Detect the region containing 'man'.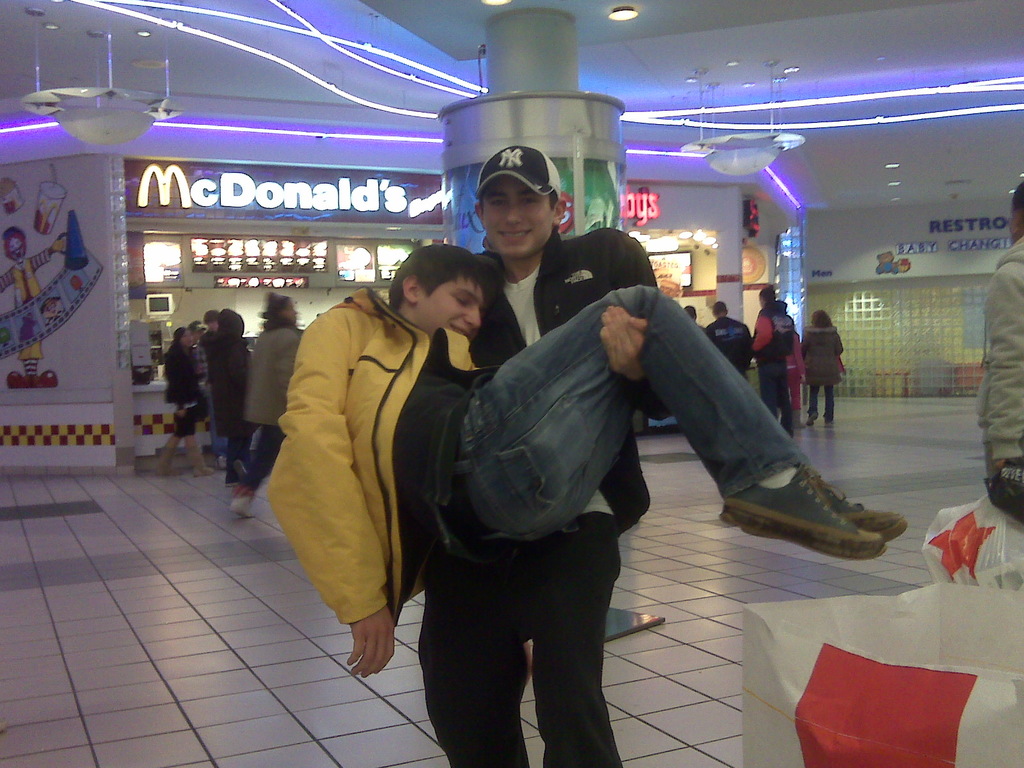
crop(415, 142, 670, 767).
